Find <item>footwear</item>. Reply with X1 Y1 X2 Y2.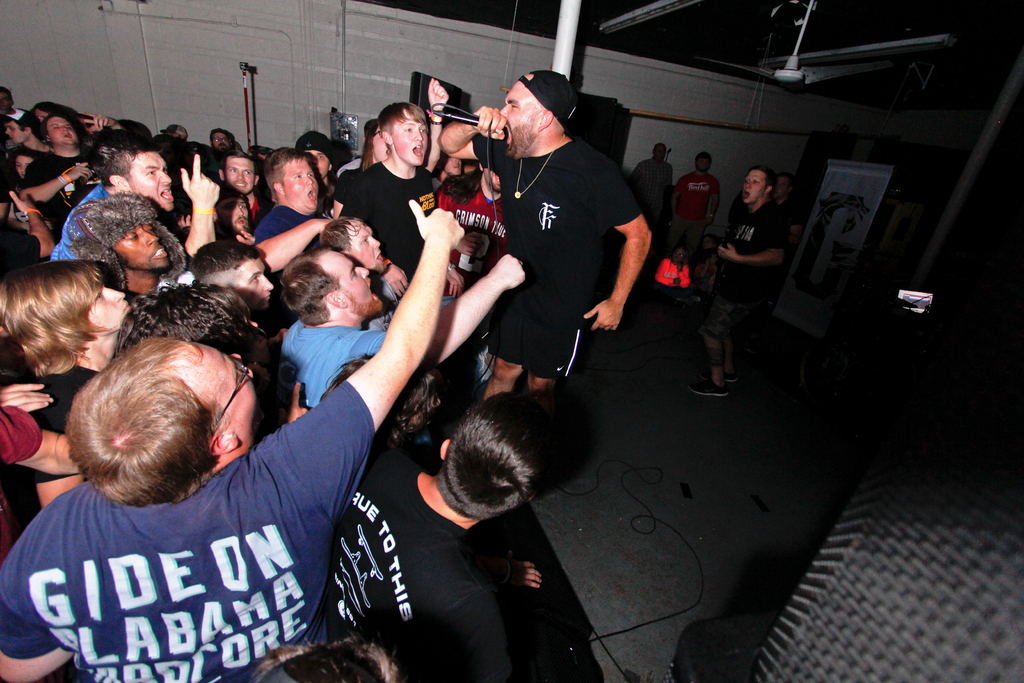
690 377 730 399.
